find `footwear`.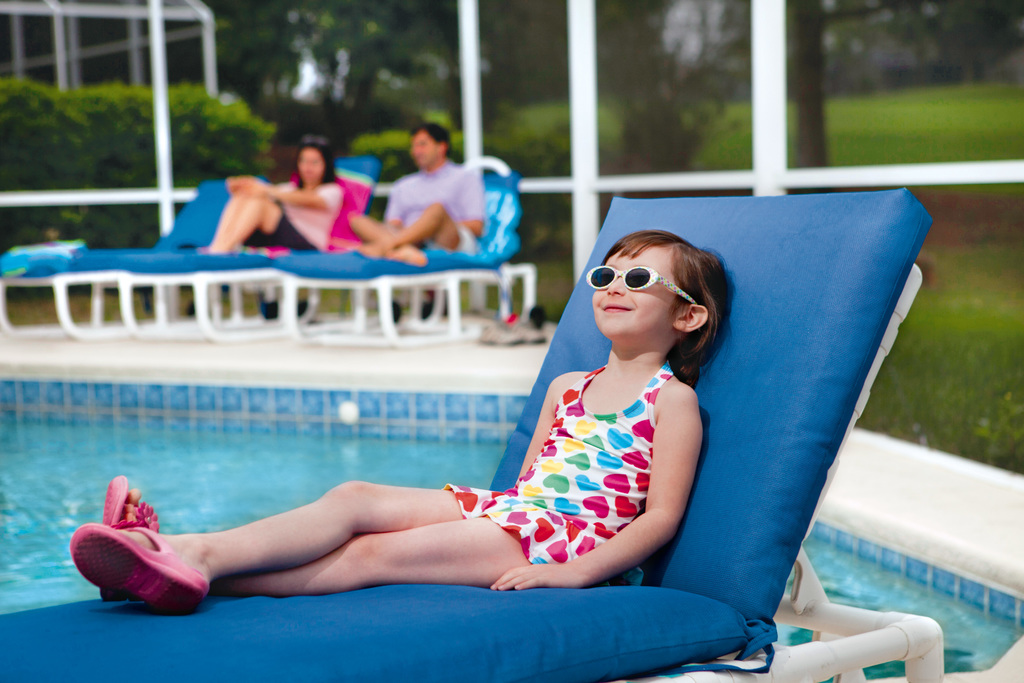
x1=67 y1=520 x2=207 y2=614.
